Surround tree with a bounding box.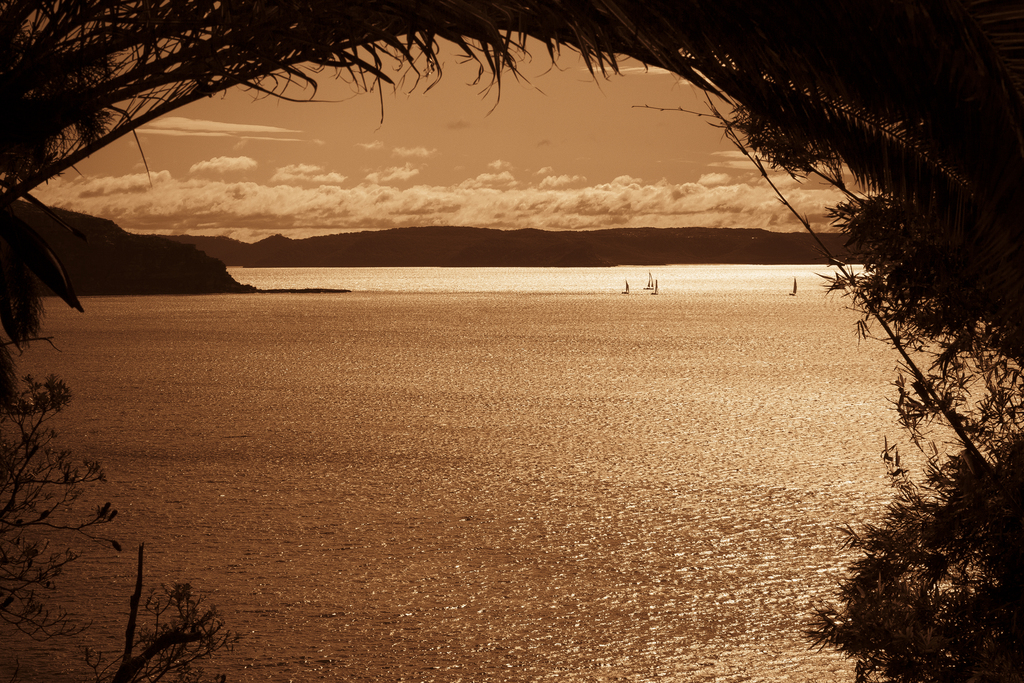
<region>0, 0, 1023, 682</region>.
